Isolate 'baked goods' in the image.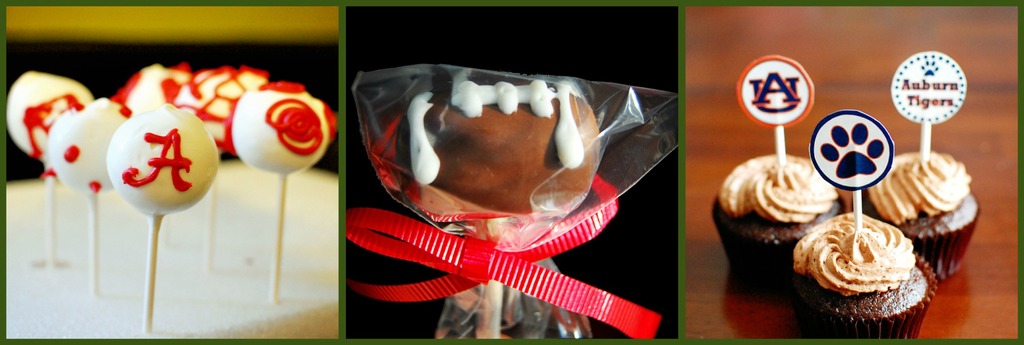
Isolated region: <box>708,151,849,303</box>.
